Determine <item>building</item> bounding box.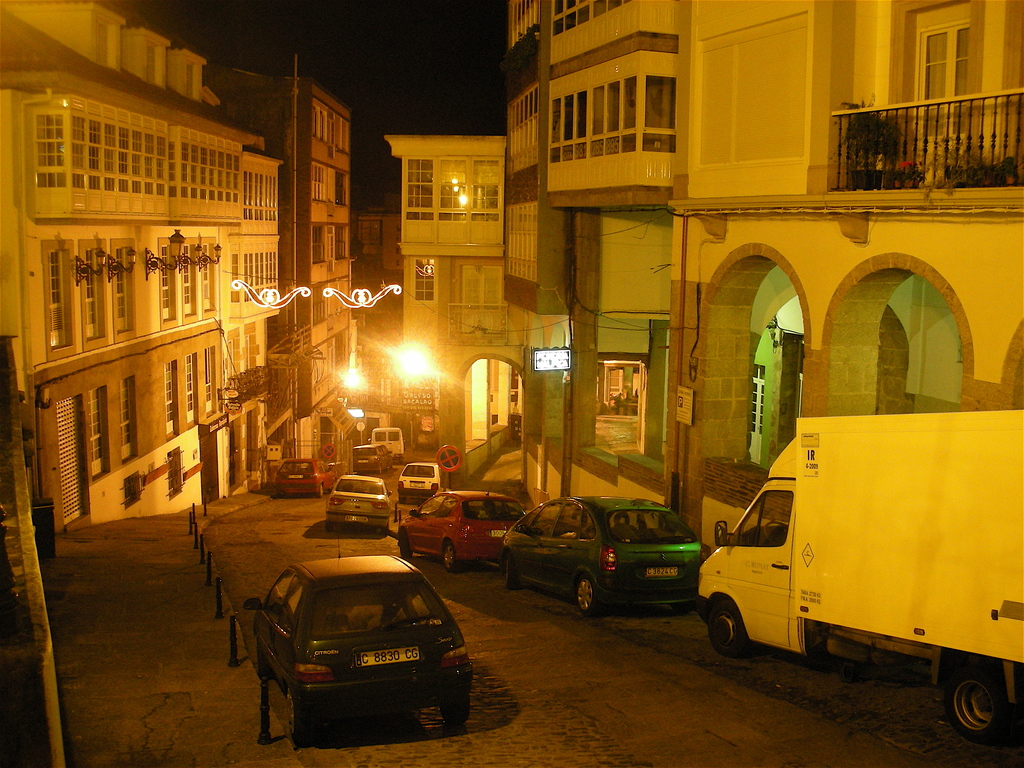
Determined: 3,0,286,543.
